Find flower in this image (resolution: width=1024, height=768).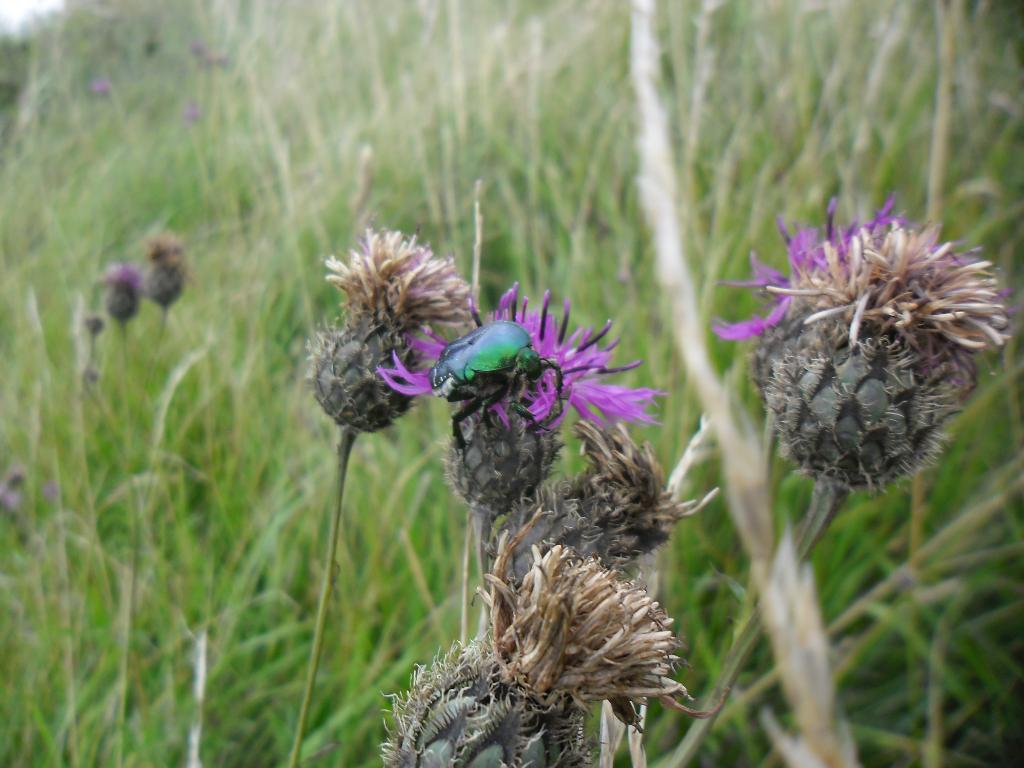
x1=376, y1=278, x2=673, y2=439.
